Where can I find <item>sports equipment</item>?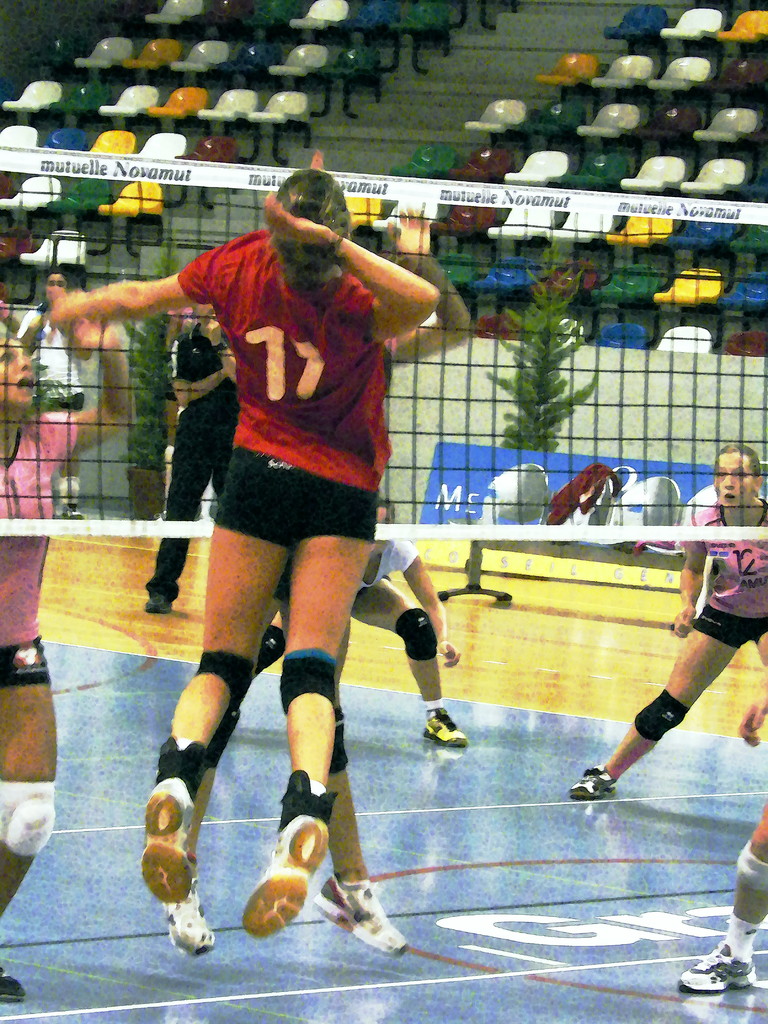
You can find it at [165,876,216,955].
